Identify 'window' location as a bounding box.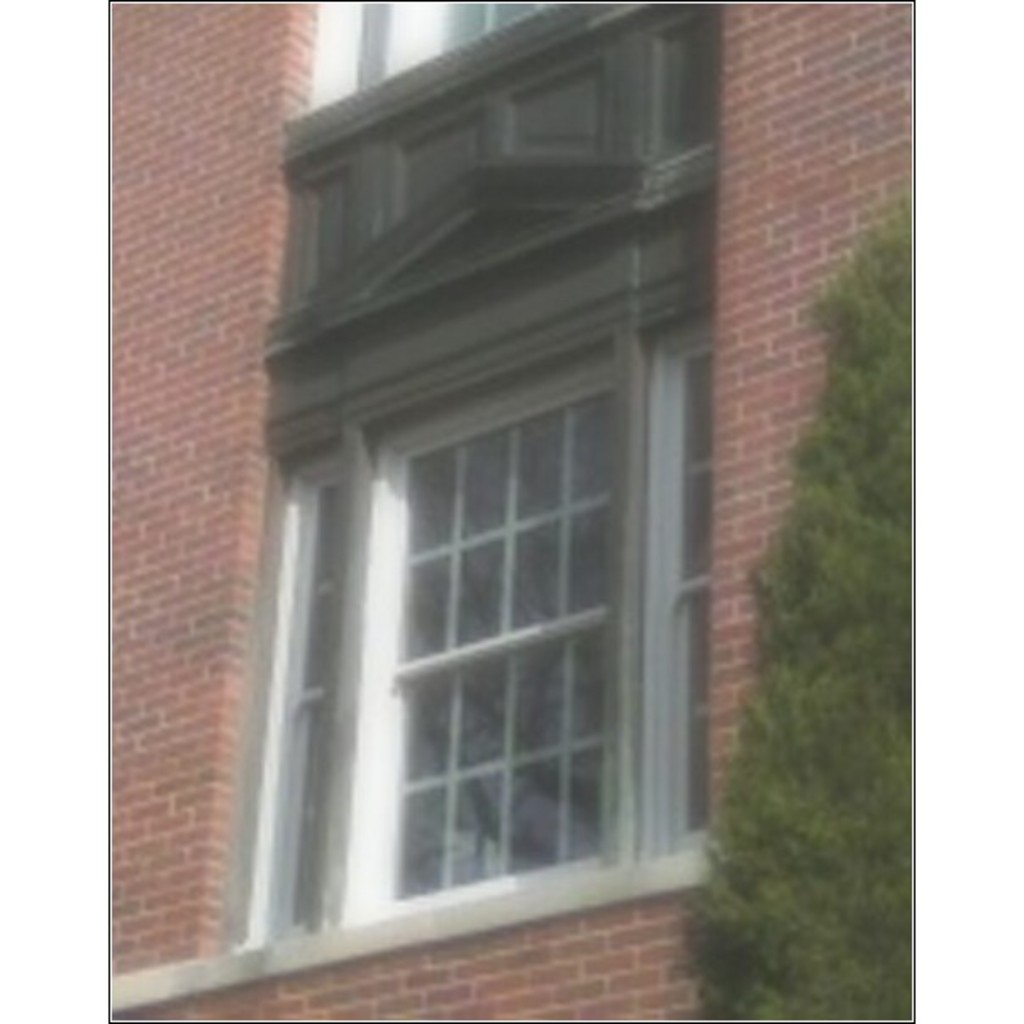
select_region(388, 393, 617, 907).
